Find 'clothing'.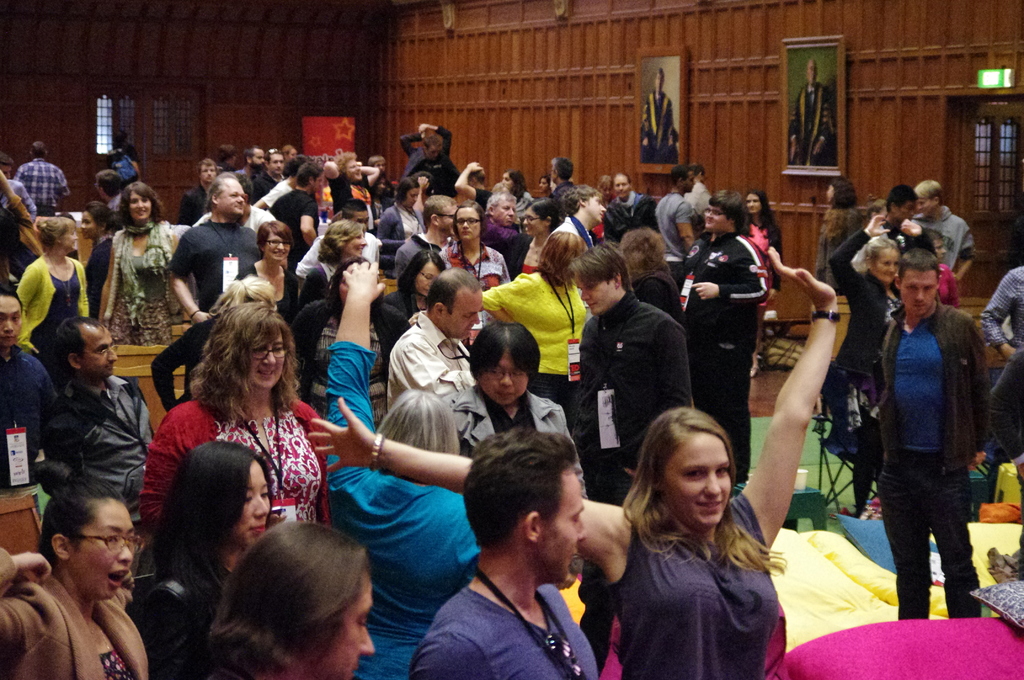
[x1=983, y1=264, x2=1023, y2=371].
